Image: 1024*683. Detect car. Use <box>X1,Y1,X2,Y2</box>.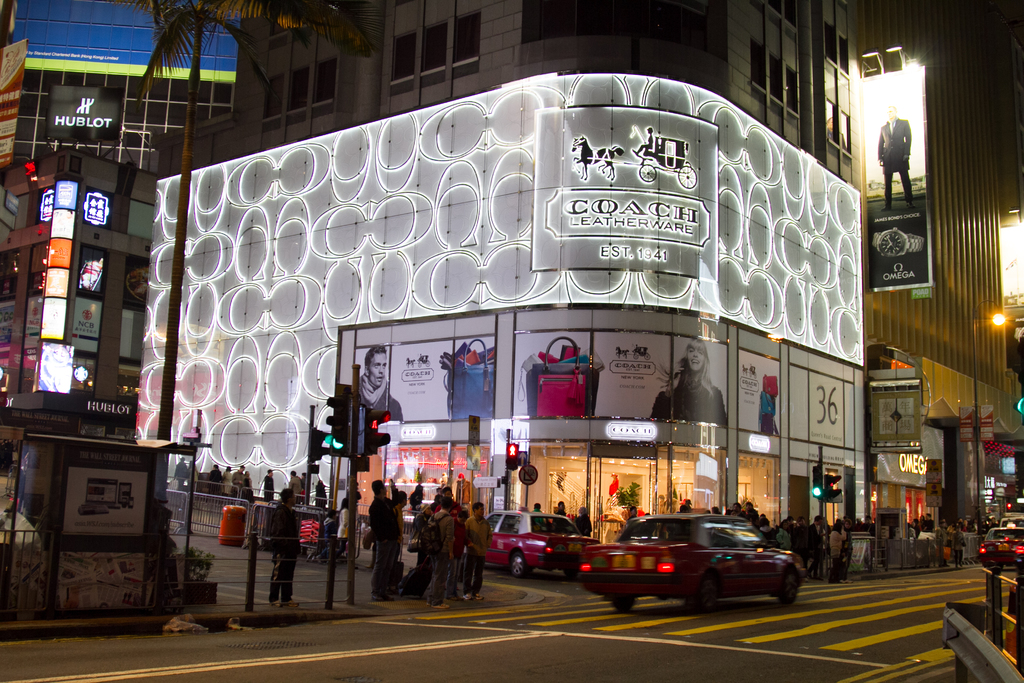
<box>485,509,600,576</box>.
